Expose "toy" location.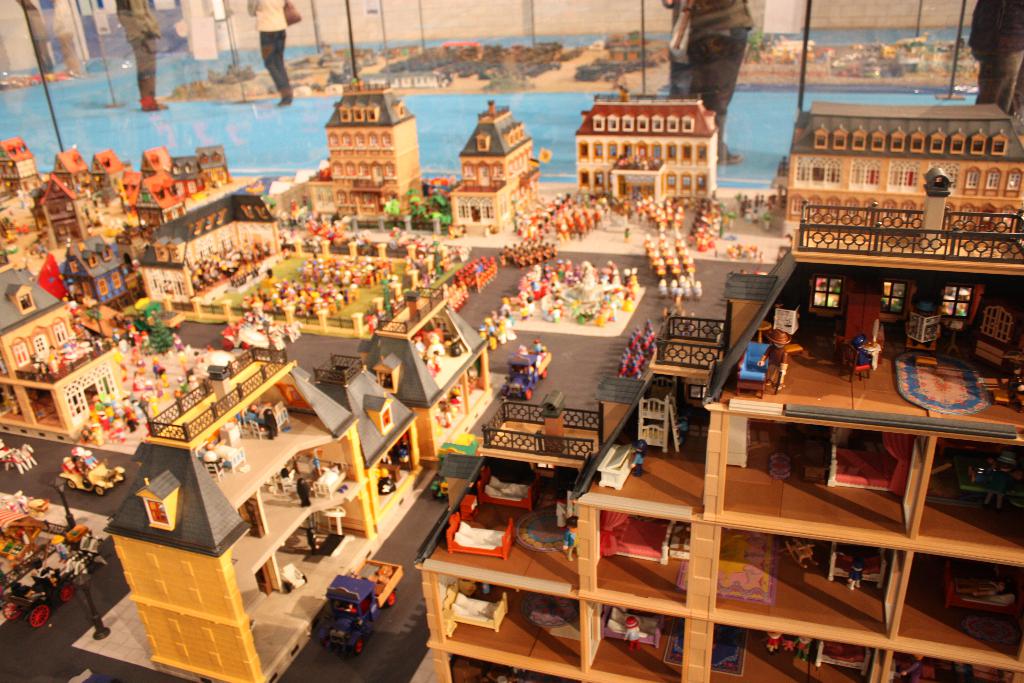
Exposed at [758,328,796,400].
